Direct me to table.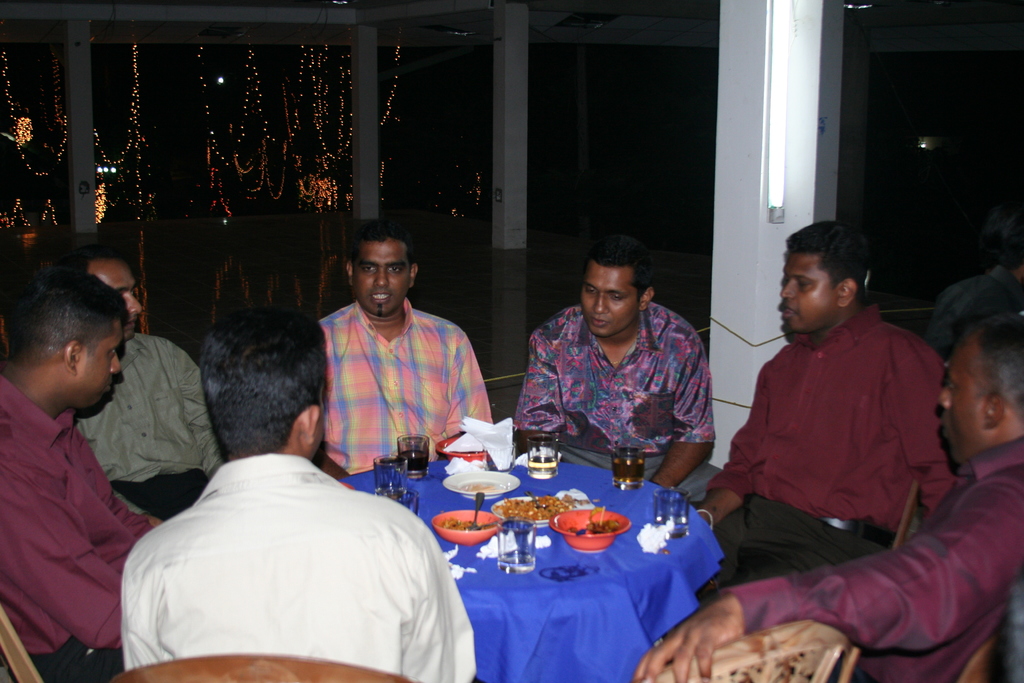
Direction: x1=349, y1=444, x2=751, y2=681.
